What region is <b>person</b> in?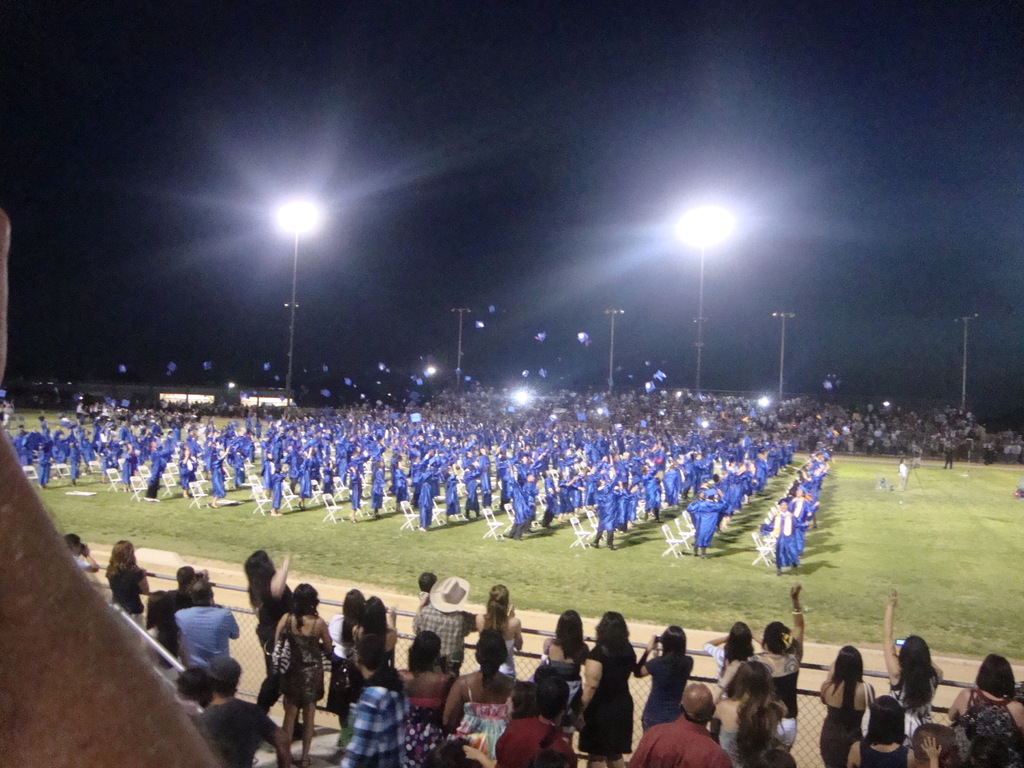
753, 591, 815, 717.
